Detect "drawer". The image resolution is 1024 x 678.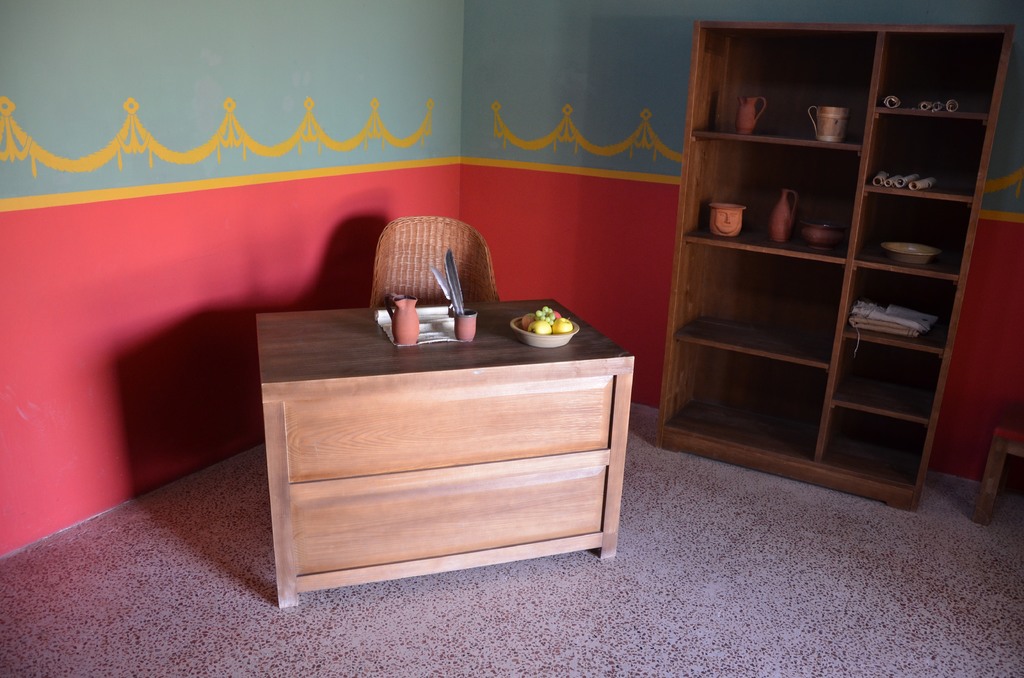
[left=289, top=450, right=609, bottom=581].
